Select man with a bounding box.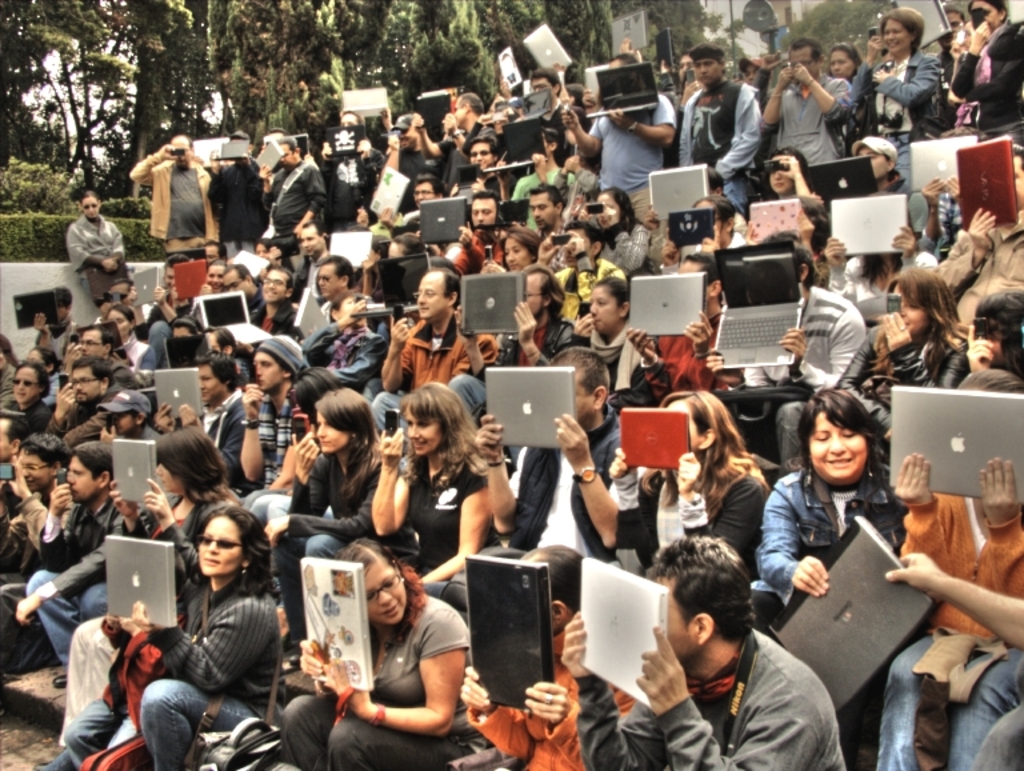
locate(59, 319, 136, 380).
